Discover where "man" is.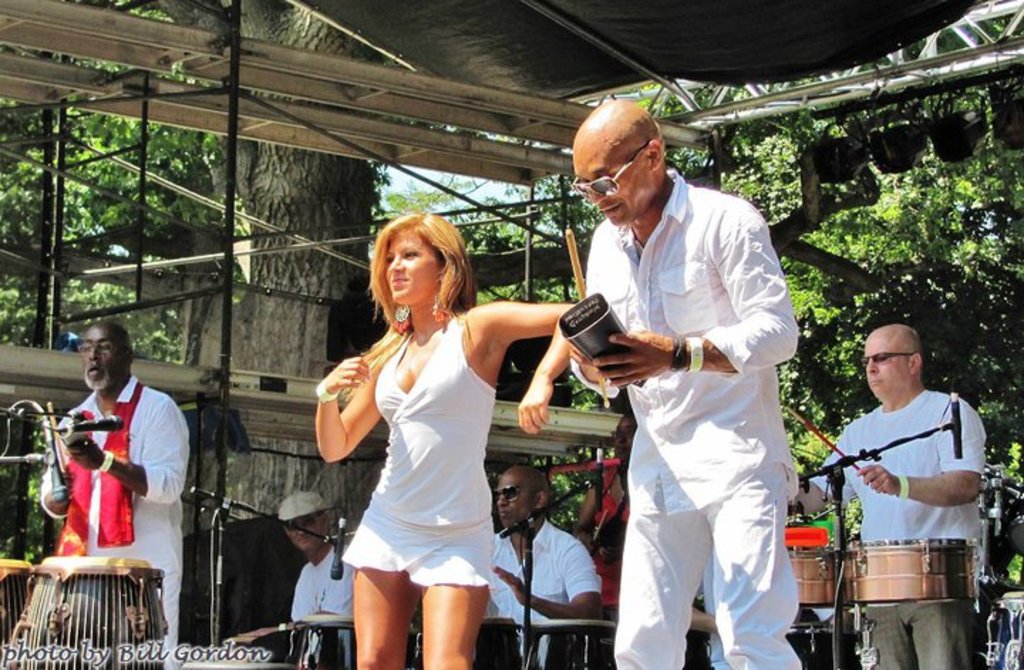
Discovered at [x1=788, y1=324, x2=987, y2=669].
